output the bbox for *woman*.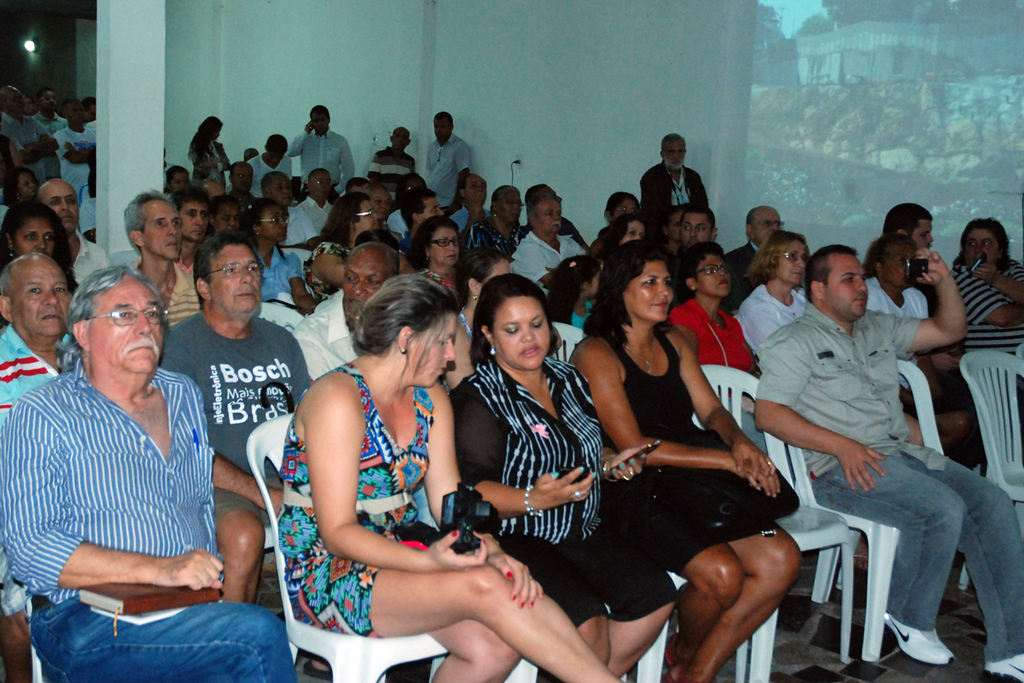
Rect(731, 233, 813, 352).
